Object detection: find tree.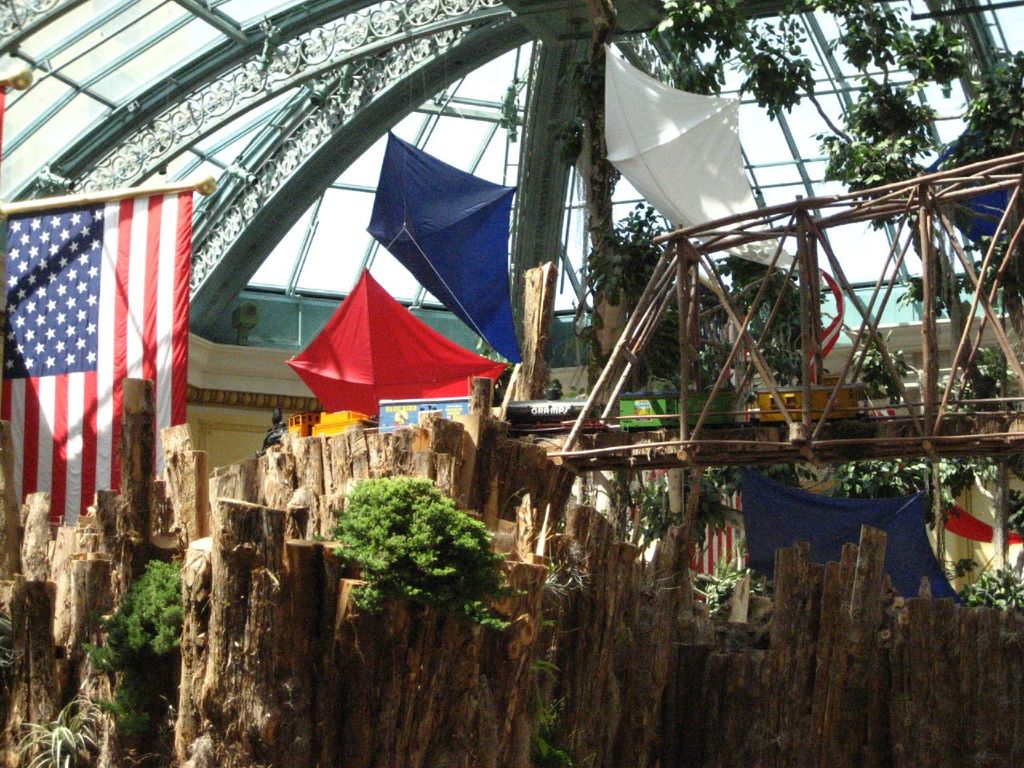
Rect(853, 330, 893, 389).
